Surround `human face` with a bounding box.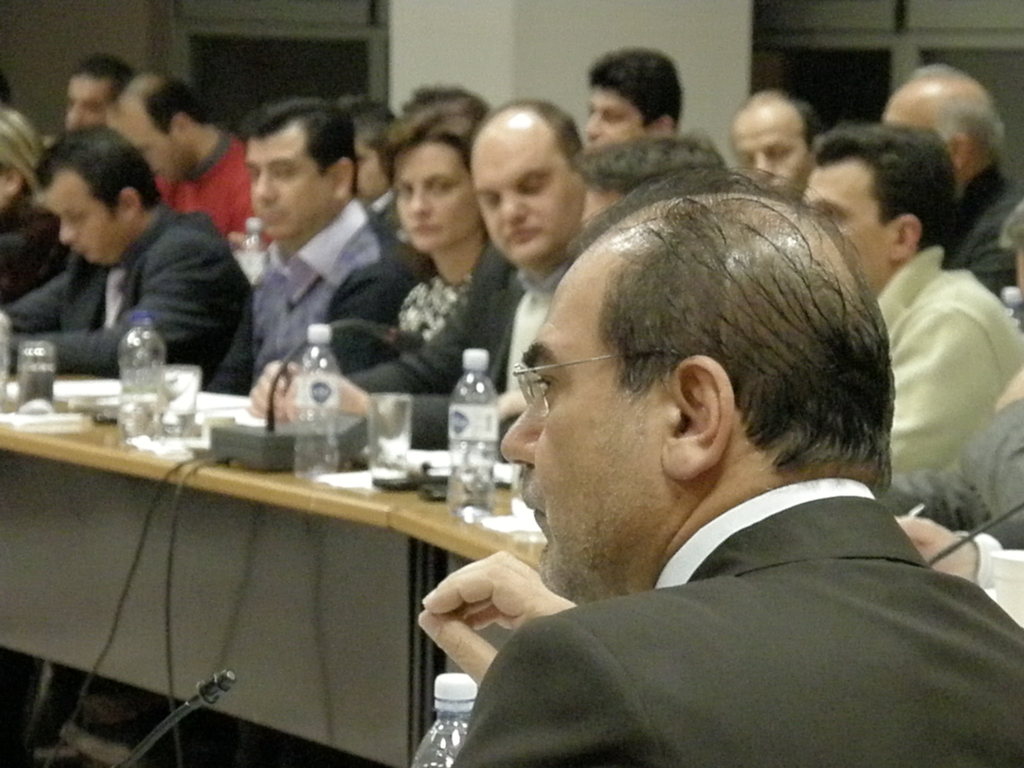
(x1=586, y1=83, x2=639, y2=145).
